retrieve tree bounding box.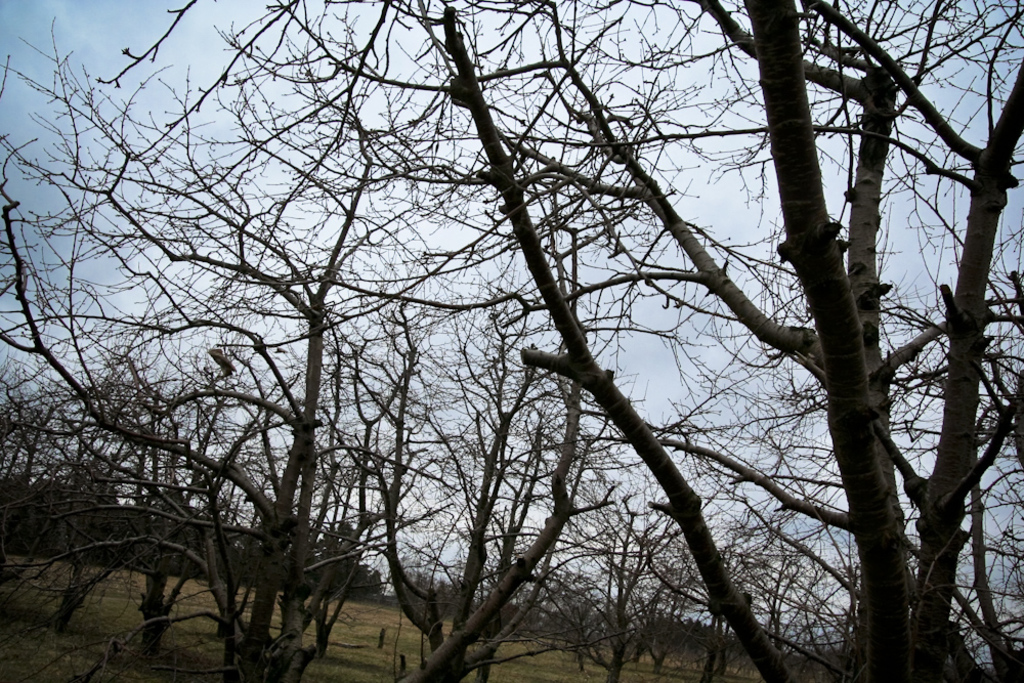
Bounding box: bbox=[0, 138, 365, 682].
